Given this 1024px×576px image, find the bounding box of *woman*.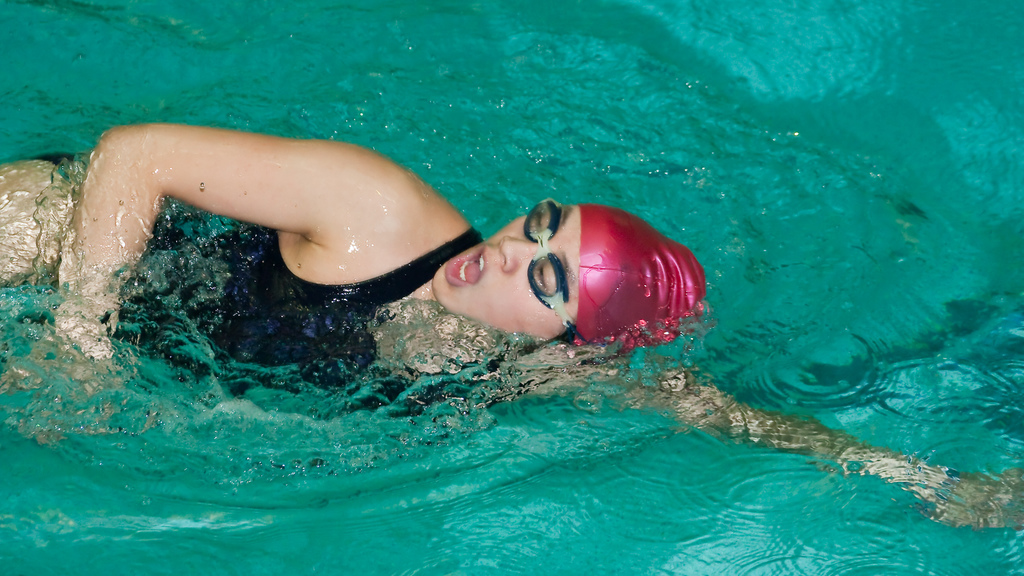
region(0, 124, 1023, 529).
